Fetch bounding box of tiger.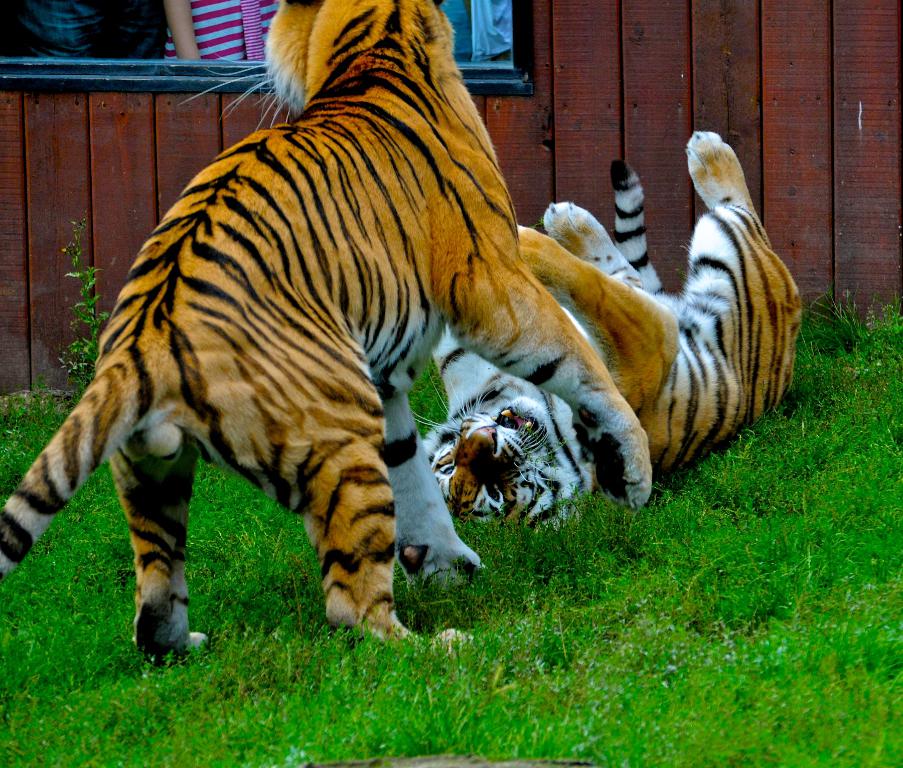
Bbox: BBox(0, 0, 655, 667).
